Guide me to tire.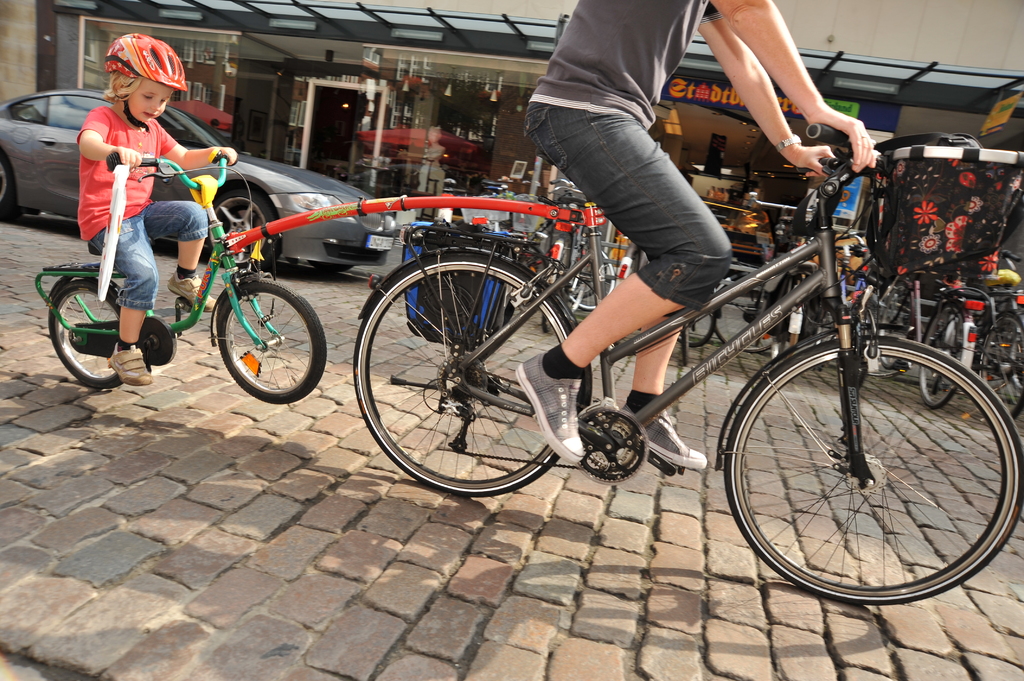
Guidance: <region>721, 332, 1023, 607</region>.
